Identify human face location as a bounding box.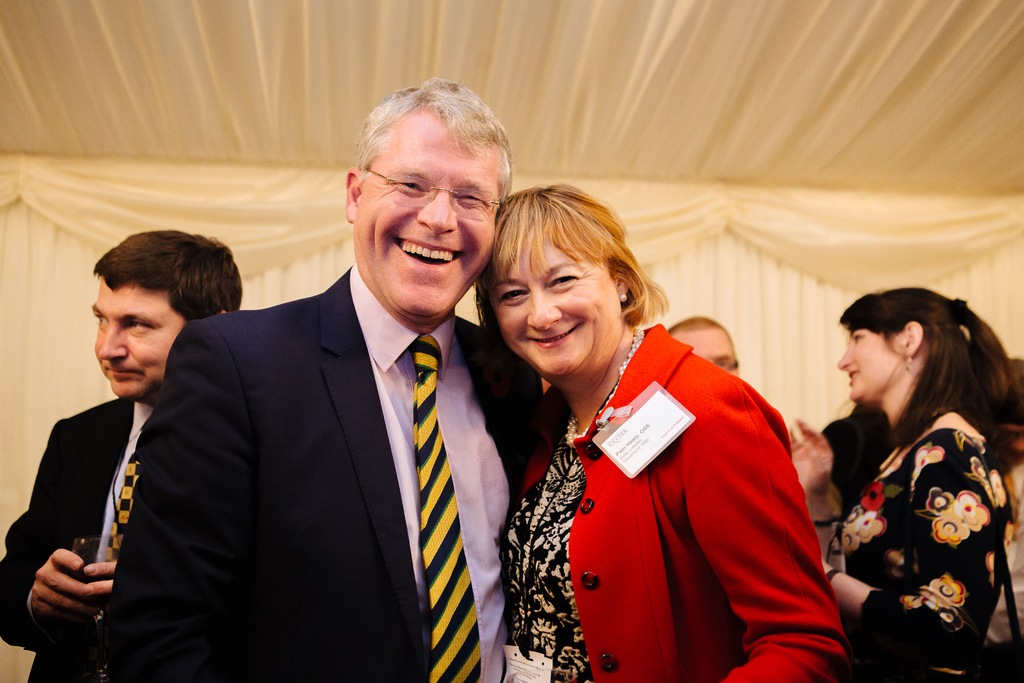
<bbox>838, 328, 892, 408</bbox>.
